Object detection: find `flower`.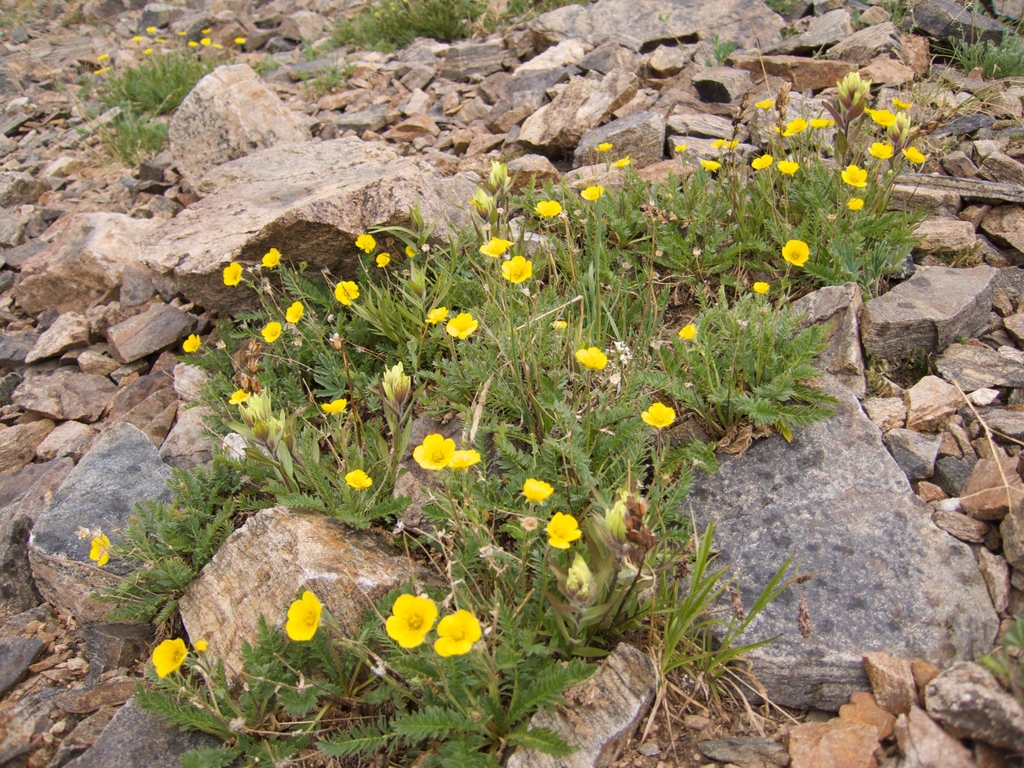
left=184, top=332, right=202, bottom=355.
